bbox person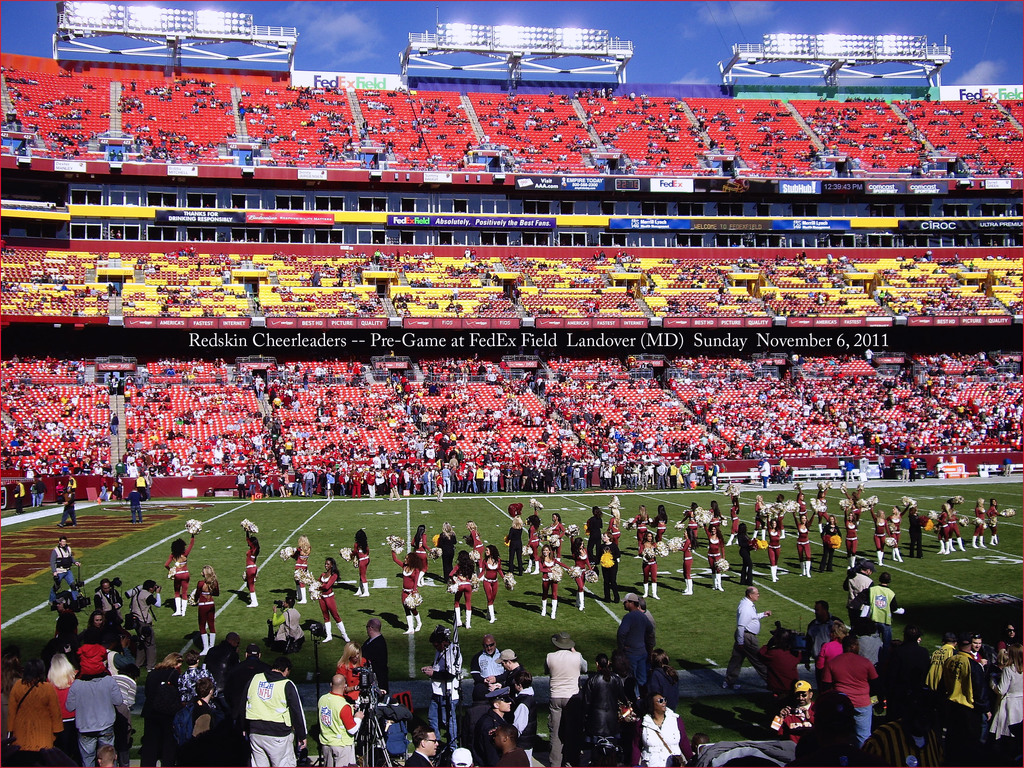
rect(701, 521, 725, 592)
